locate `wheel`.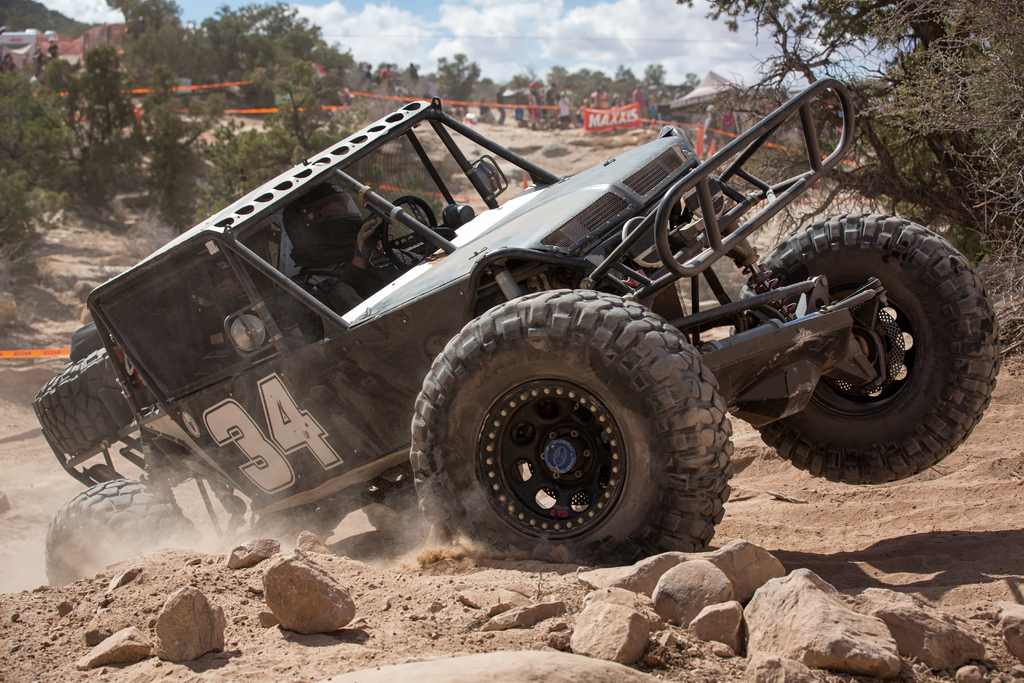
Bounding box: (left=746, top=217, right=1013, bottom=488).
